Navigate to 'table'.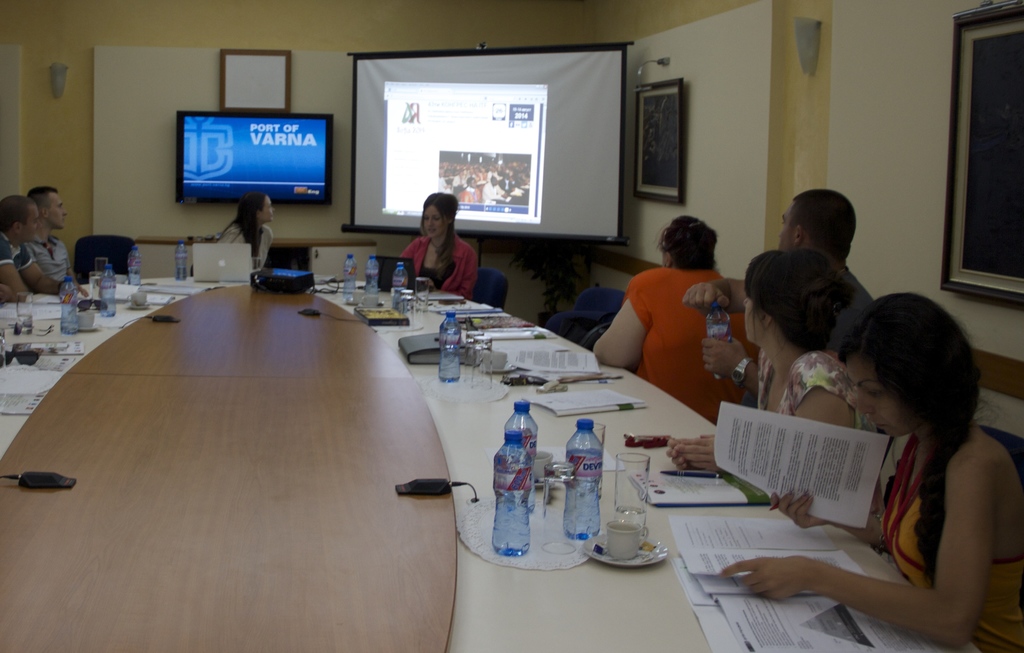
Navigation target: Rect(0, 269, 972, 652).
